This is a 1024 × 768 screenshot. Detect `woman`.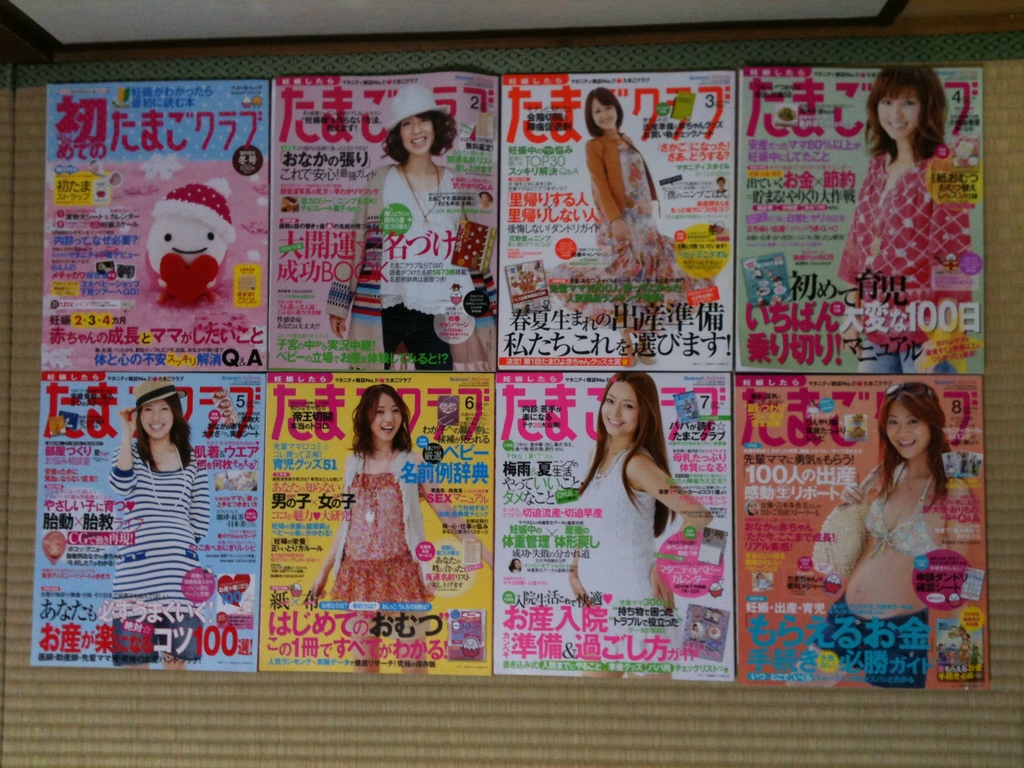
{"left": 301, "top": 380, "right": 499, "bottom": 668}.
